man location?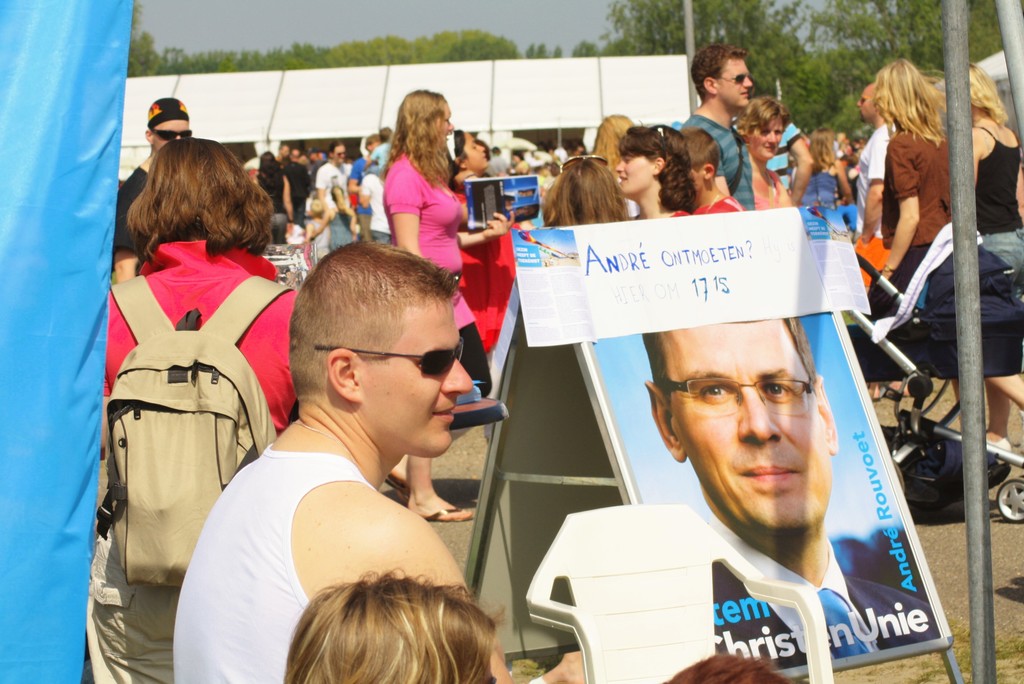
x1=190, y1=248, x2=517, y2=658
